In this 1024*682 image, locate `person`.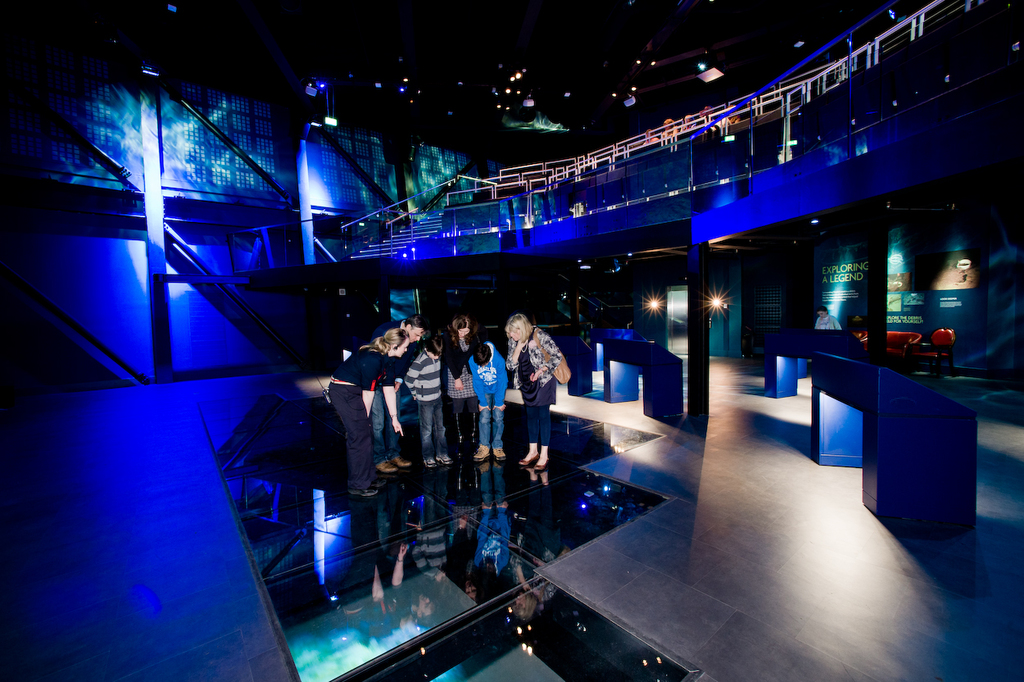
Bounding box: bbox=[436, 314, 481, 457].
